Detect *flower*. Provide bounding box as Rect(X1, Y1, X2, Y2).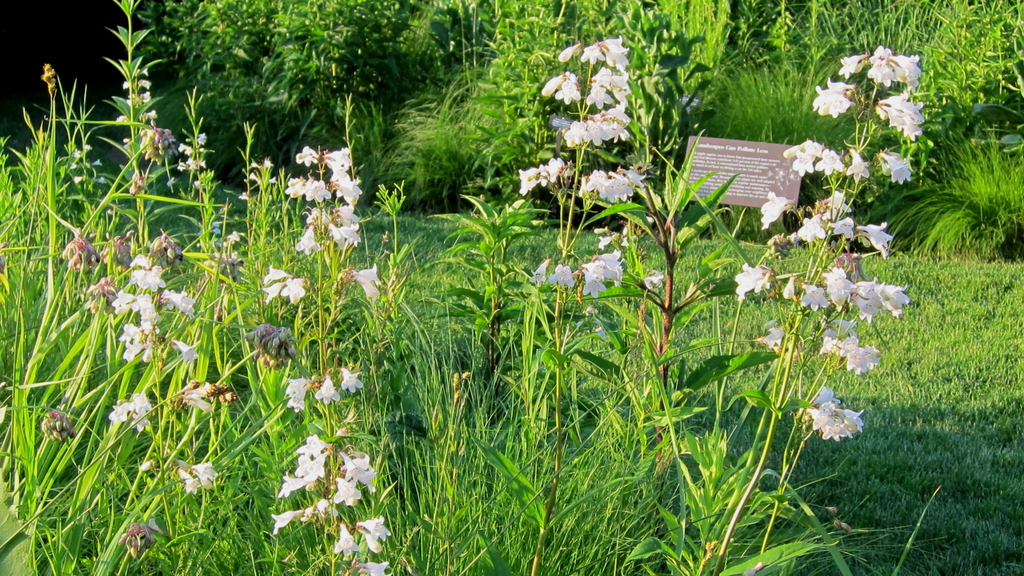
Rect(825, 77, 855, 92).
